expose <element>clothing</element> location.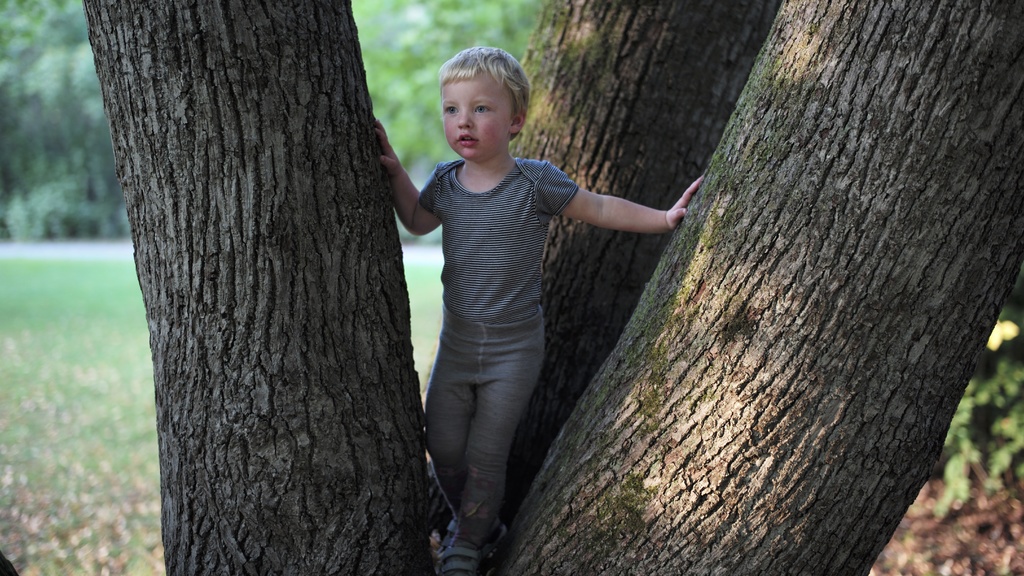
Exposed at 417, 157, 577, 538.
